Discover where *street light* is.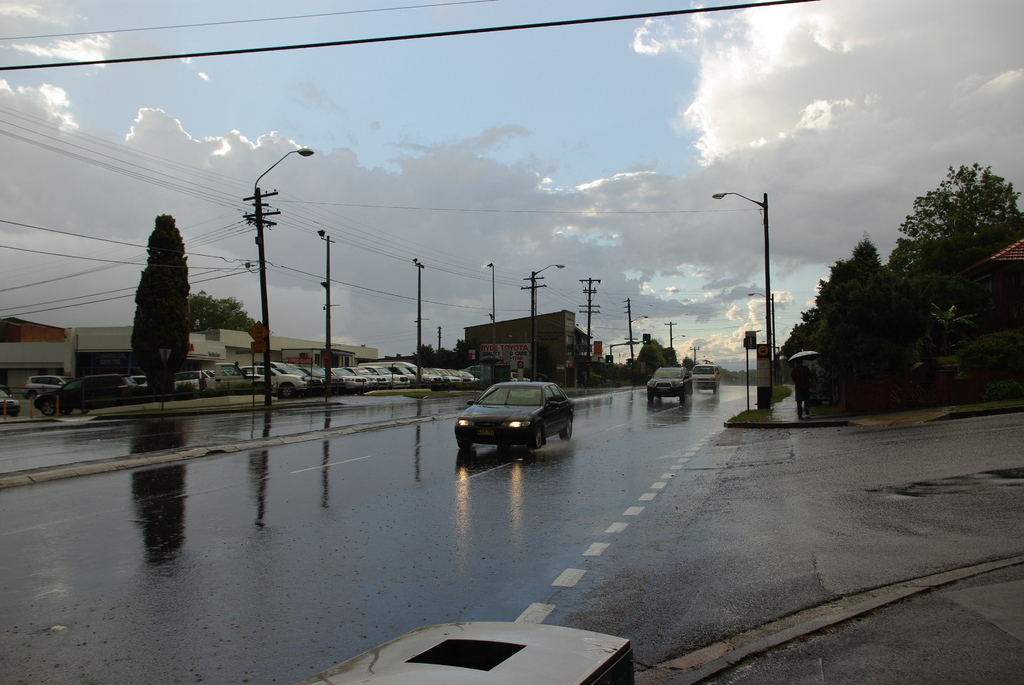
Discovered at bbox(520, 261, 570, 318).
